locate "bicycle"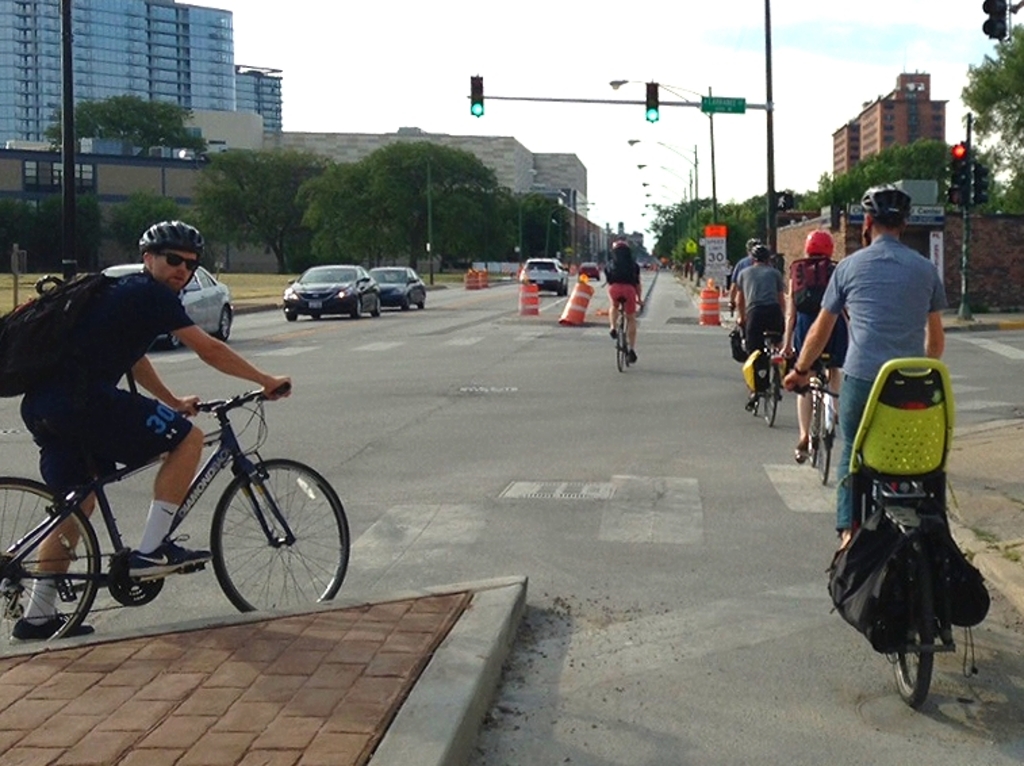
(721, 305, 781, 430)
